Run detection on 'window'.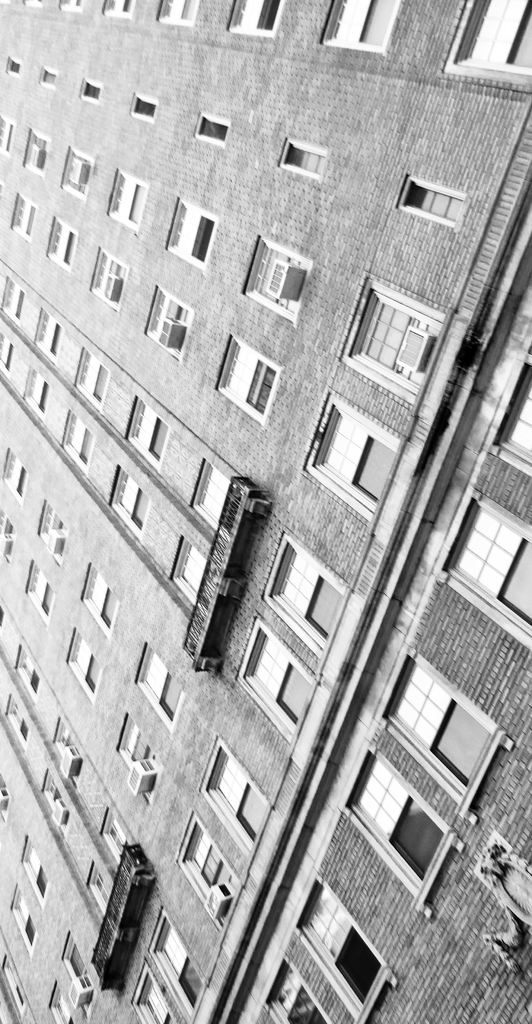
Result: [0,447,28,498].
